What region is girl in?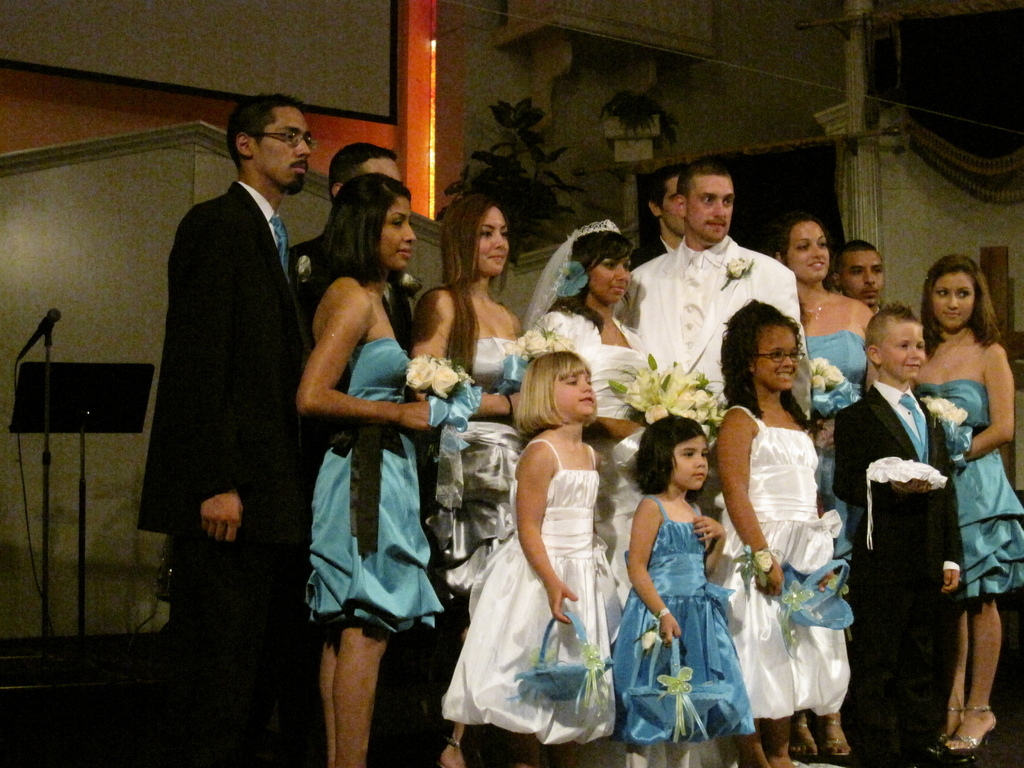
BBox(444, 355, 613, 764).
